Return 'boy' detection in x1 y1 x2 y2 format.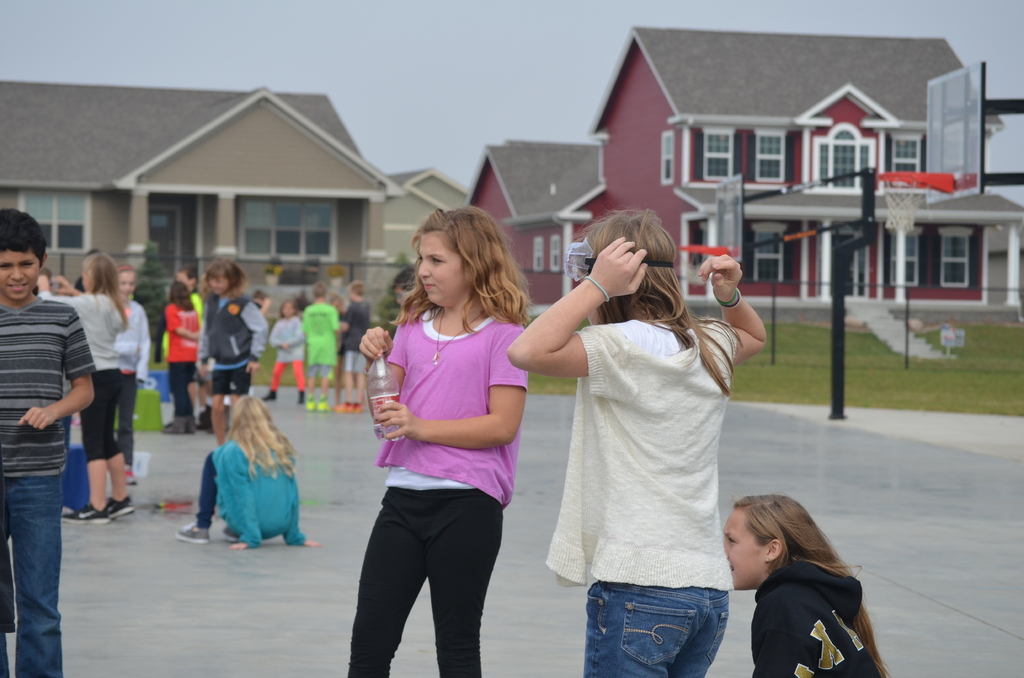
161 266 203 403.
